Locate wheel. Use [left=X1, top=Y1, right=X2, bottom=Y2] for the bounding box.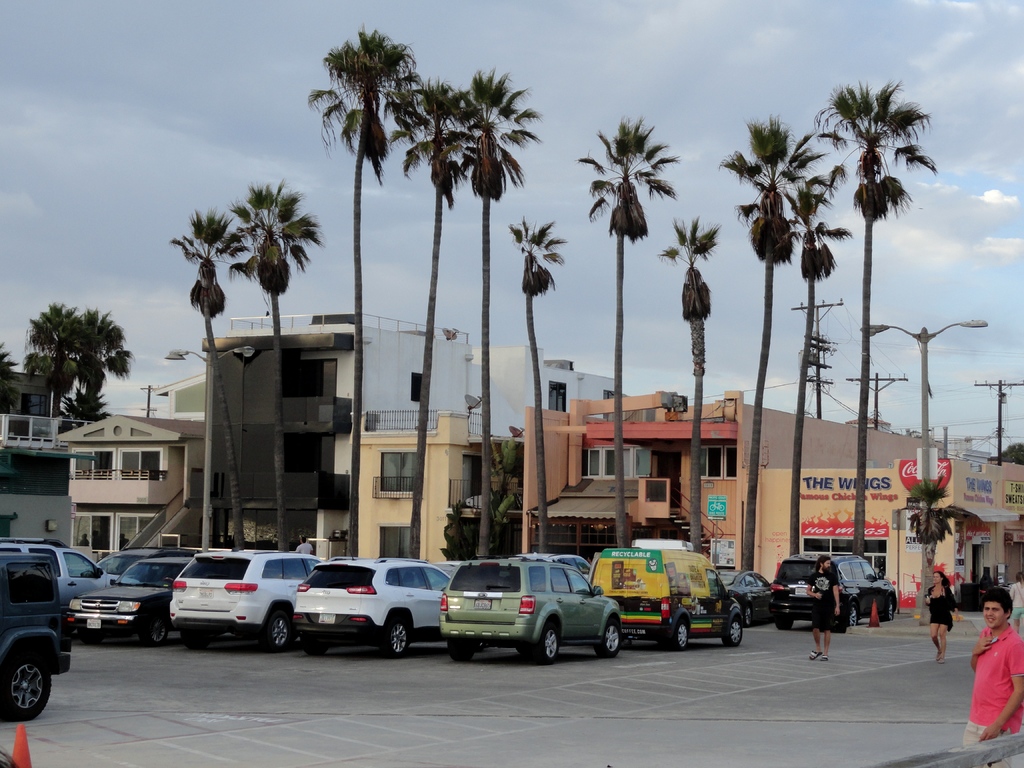
[left=0, top=655, right=52, bottom=721].
